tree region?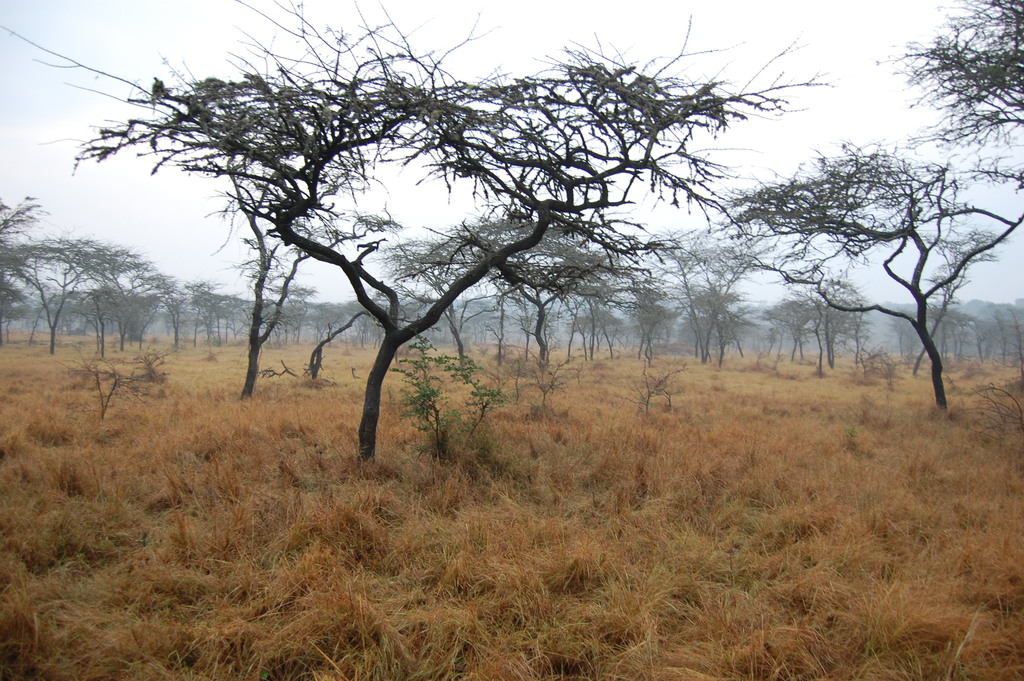
rect(344, 297, 373, 350)
